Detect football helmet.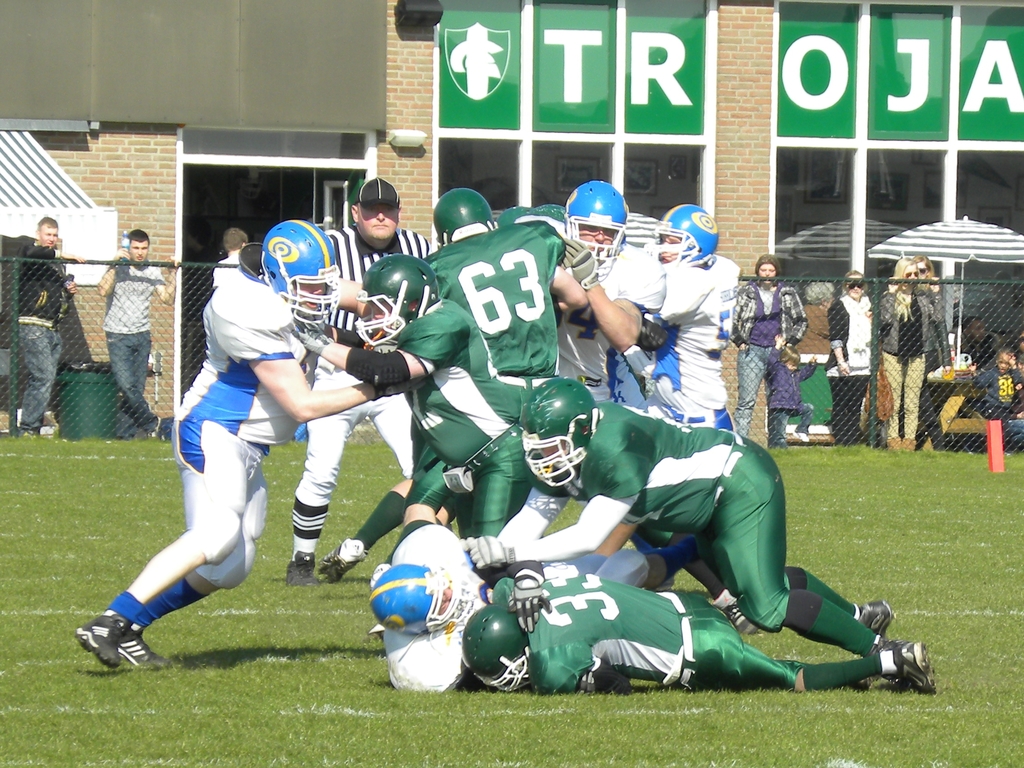
Detected at bbox(657, 202, 716, 264).
